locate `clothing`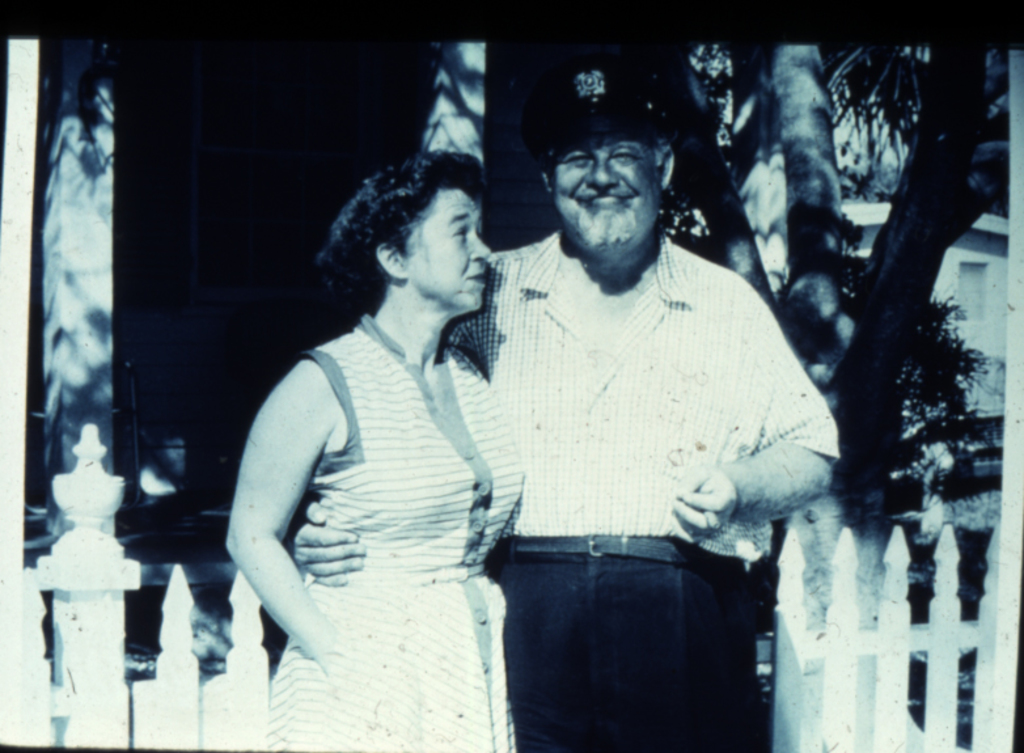
(left=445, top=232, right=843, bottom=563)
